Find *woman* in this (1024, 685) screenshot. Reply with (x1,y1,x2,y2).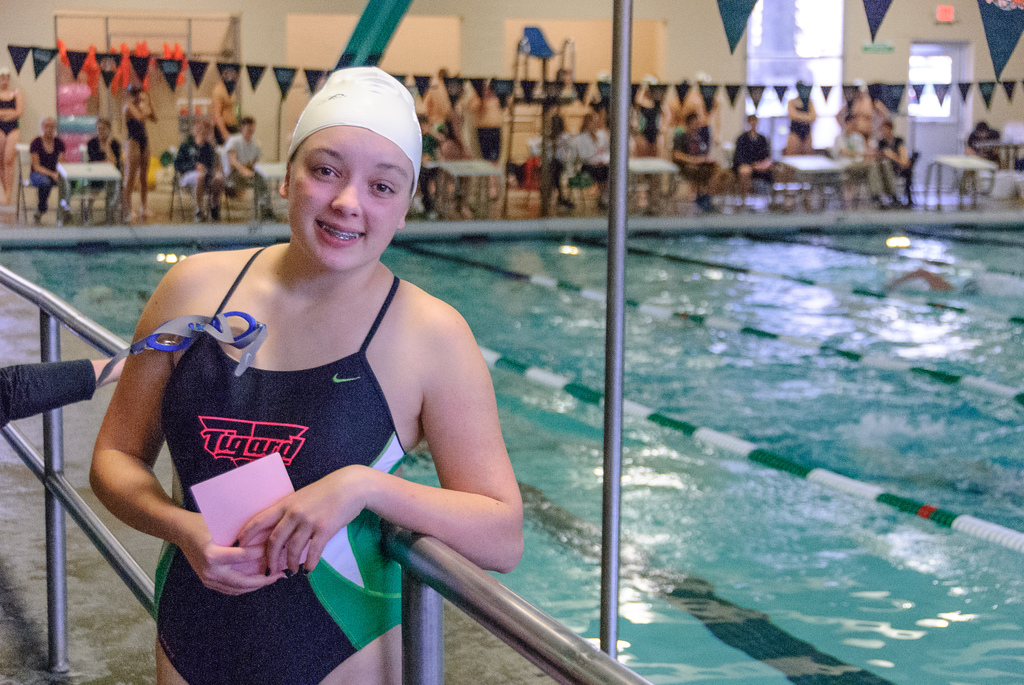
(89,120,115,214).
